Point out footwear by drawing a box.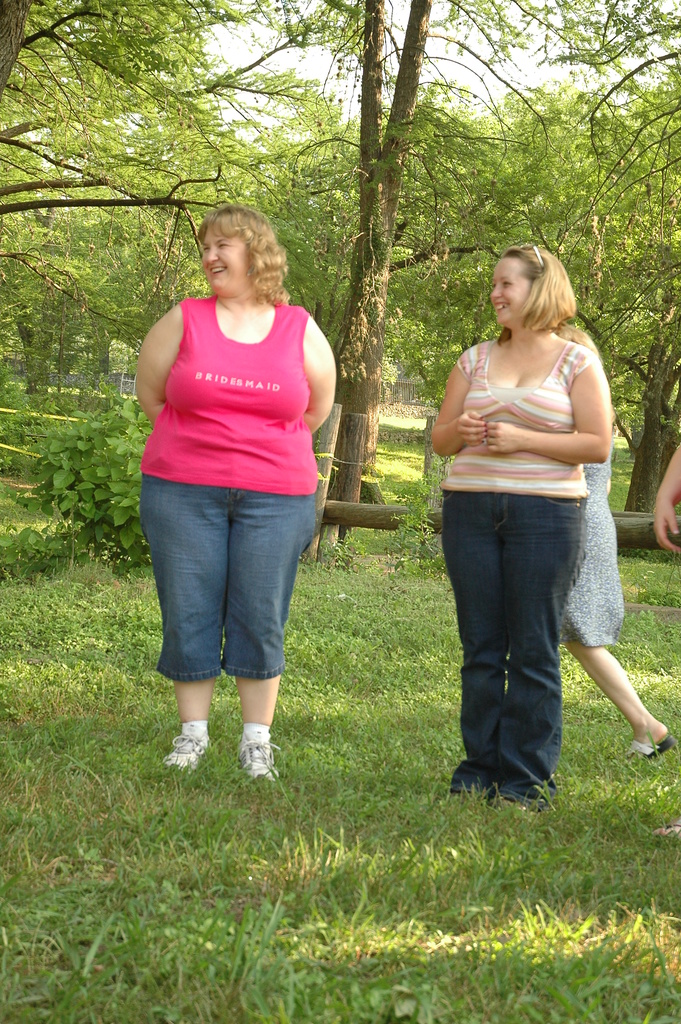
168,730,212,779.
